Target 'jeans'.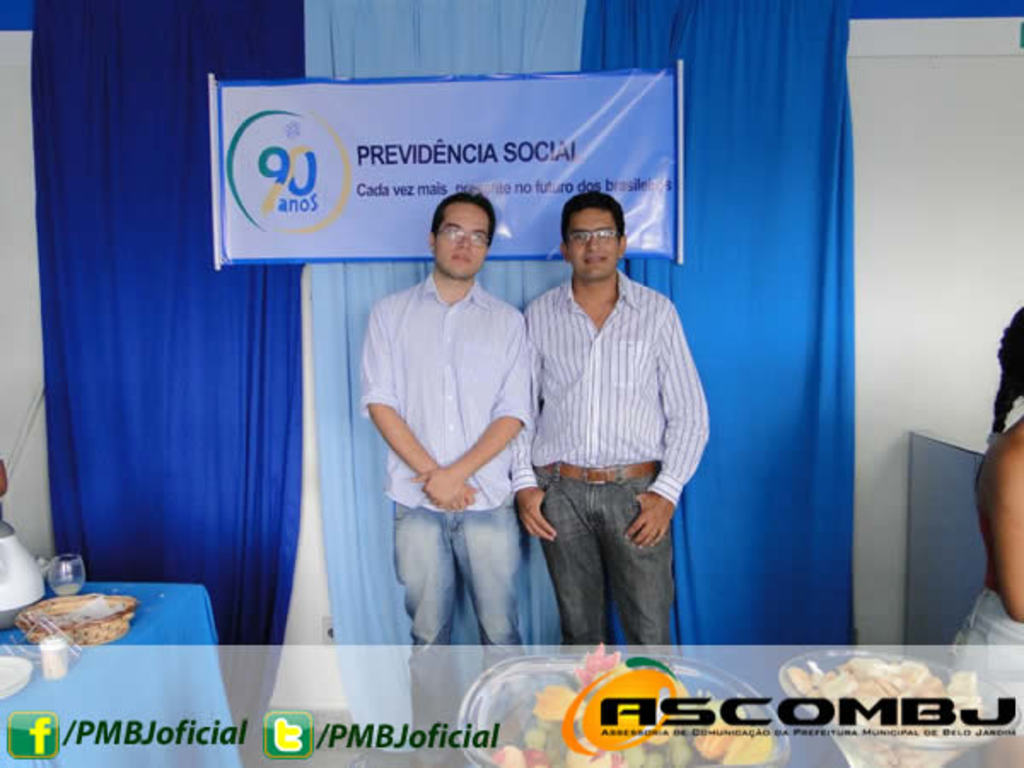
Target region: [389,500,521,742].
